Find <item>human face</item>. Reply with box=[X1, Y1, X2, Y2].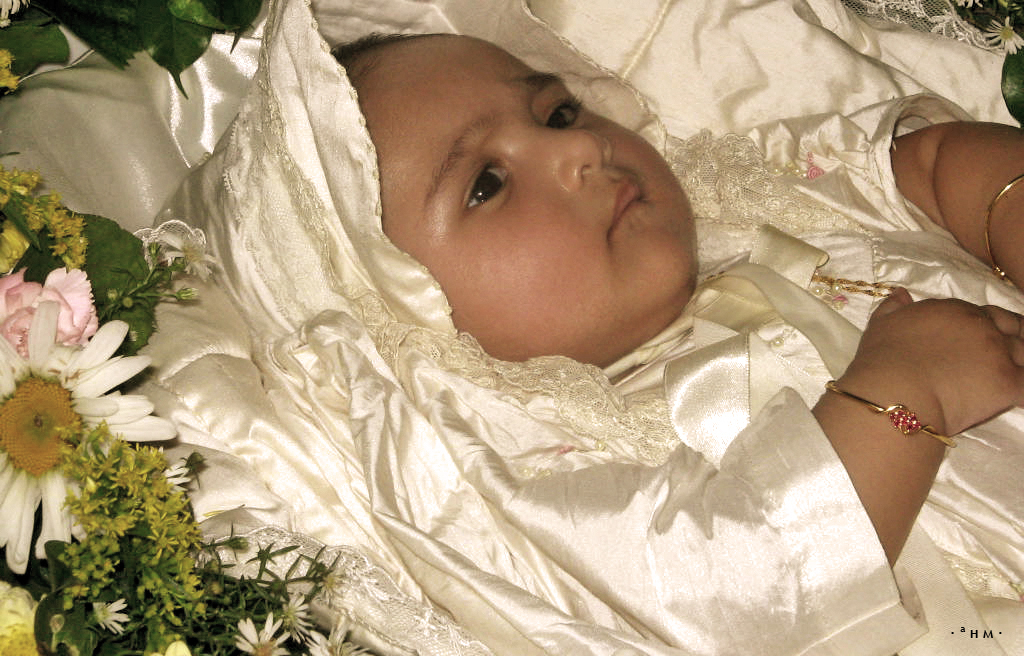
box=[358, 34, 695, 363].
